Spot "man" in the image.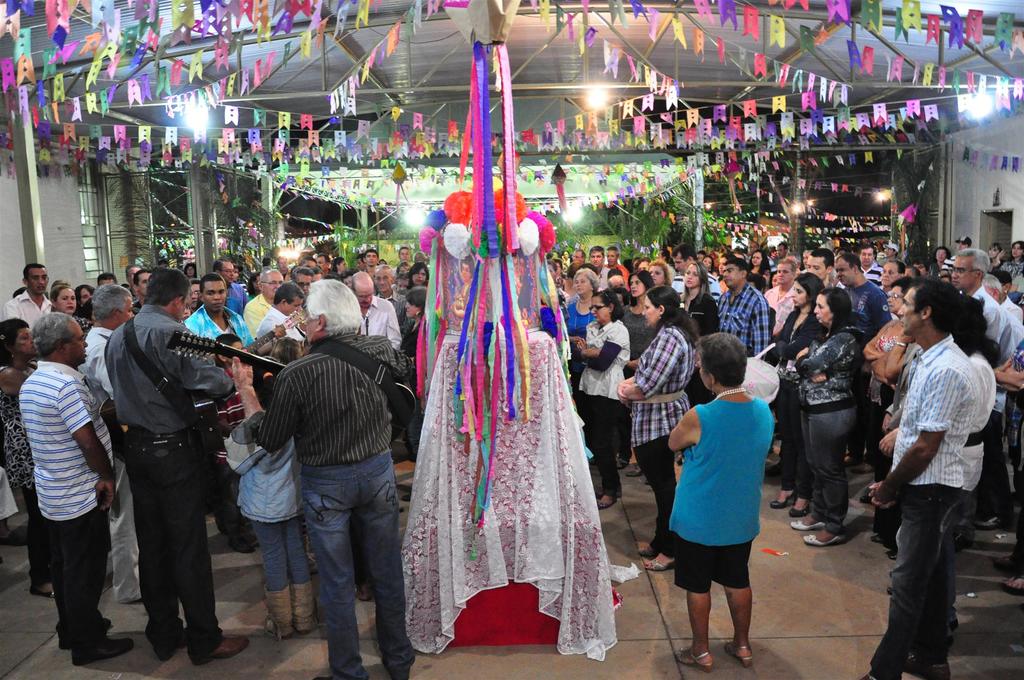
"man" found at {"left": 762, "top": 259, "right": 800, "bottom": 459}.
